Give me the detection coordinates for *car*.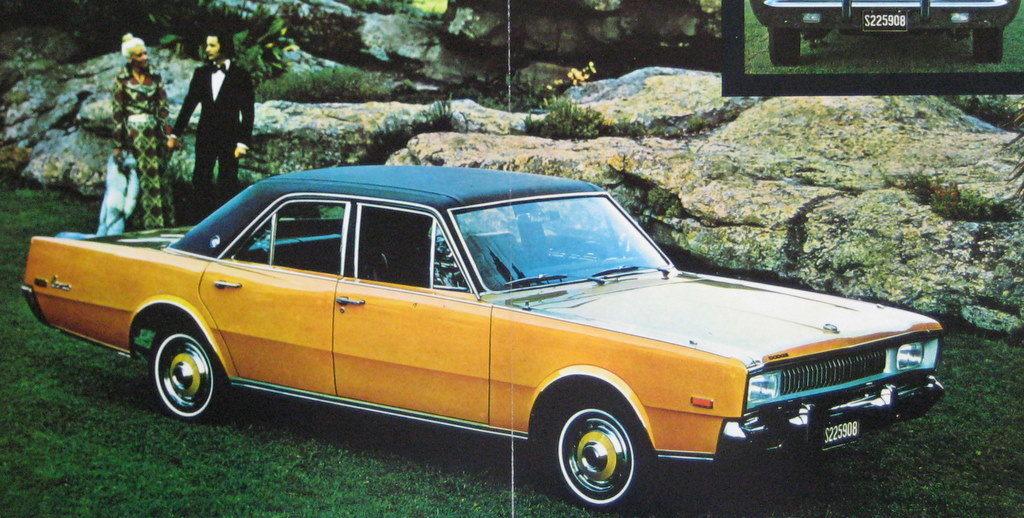
(left=23, top=166, right=938, bottom=514).
